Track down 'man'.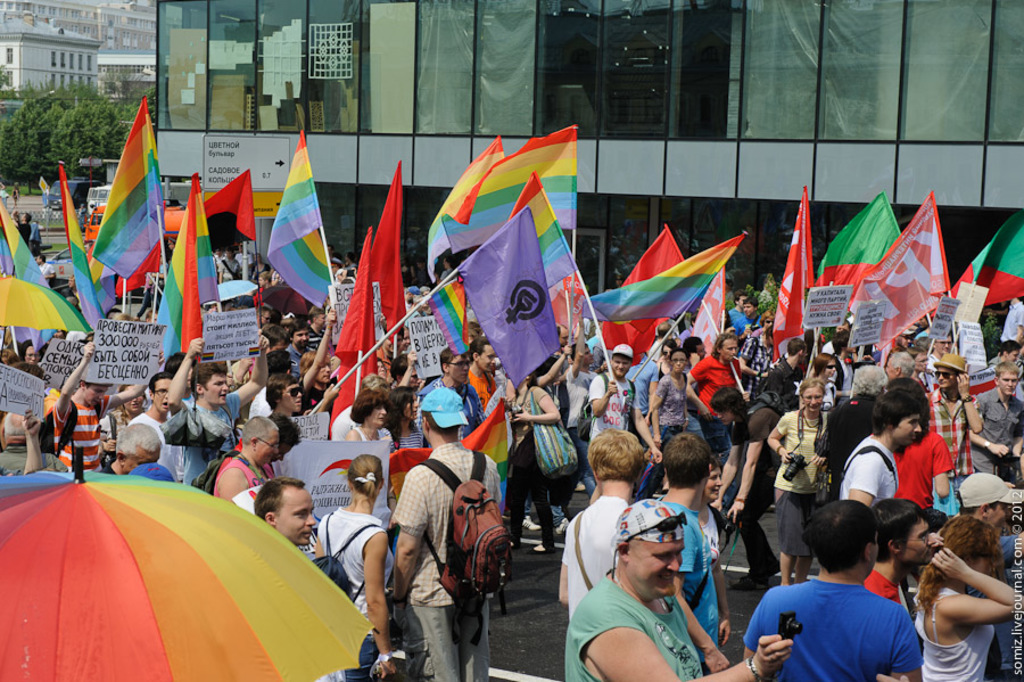
Tracked to crop(836, 389, 920, 508).
